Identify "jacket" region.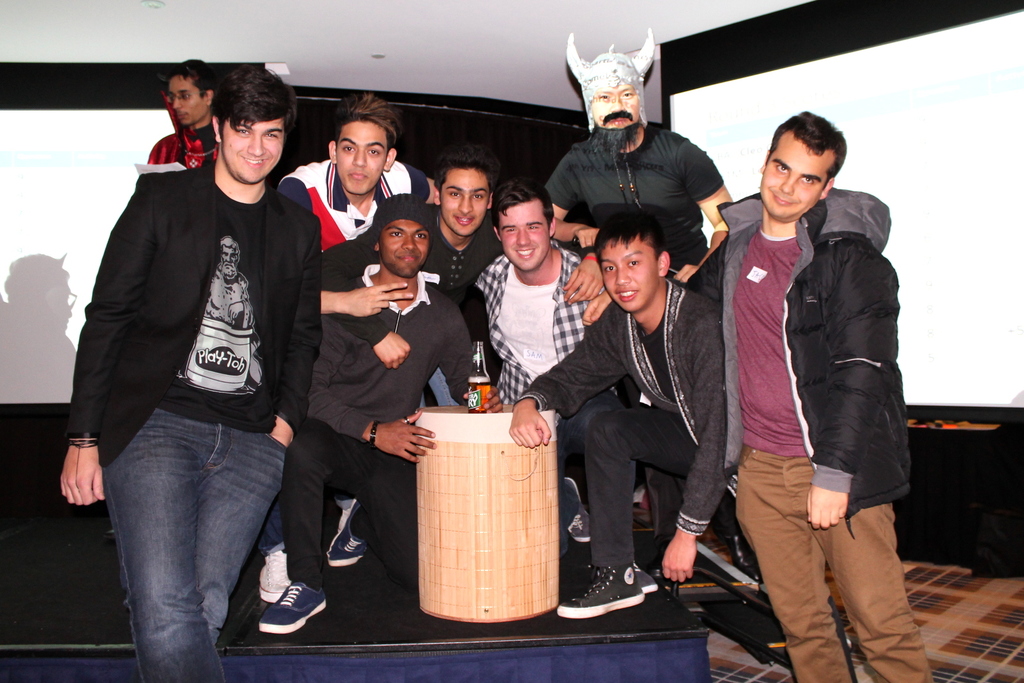
Region: rect(701, 129, 920, 517).
